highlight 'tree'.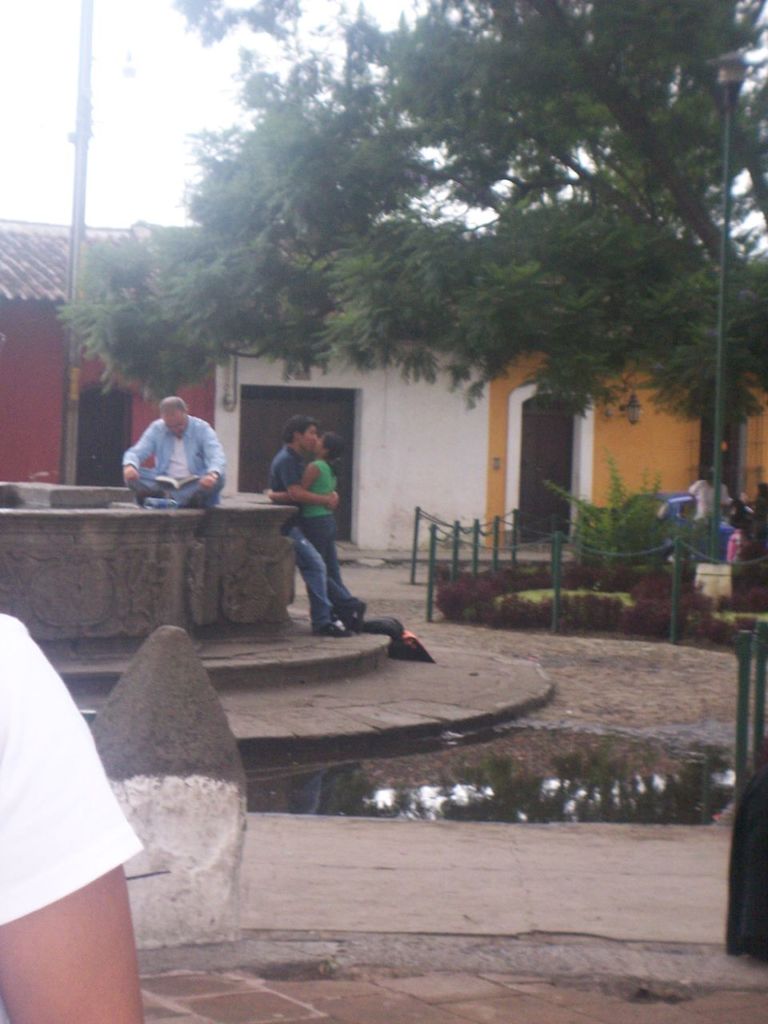
Highlighted region: 75:0:767:465.
